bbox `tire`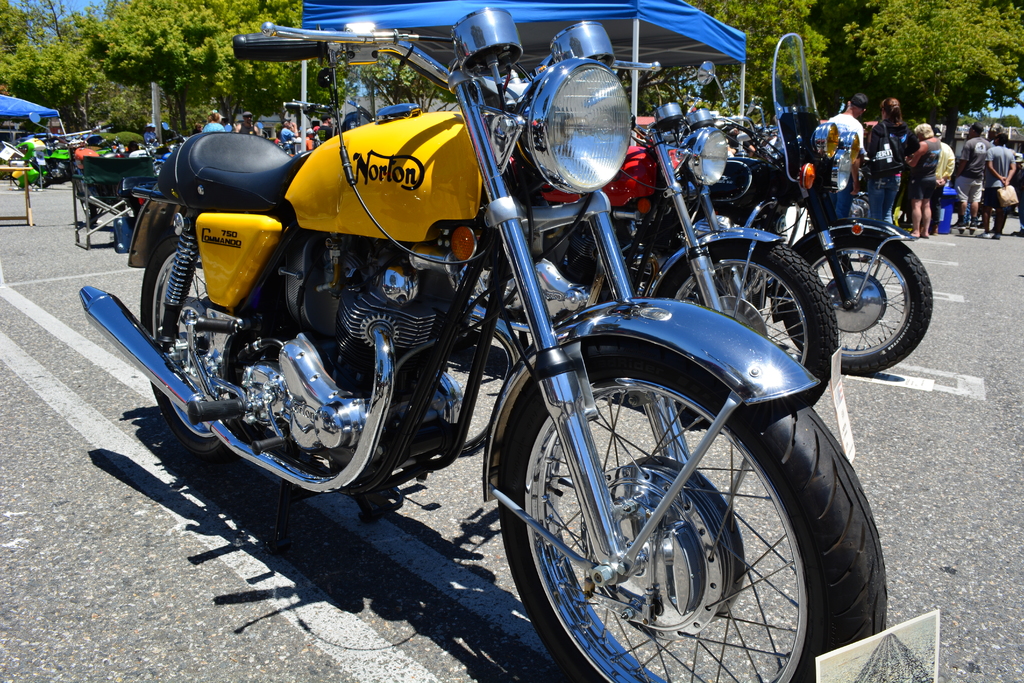
locate(492, 336, 890, 682)
